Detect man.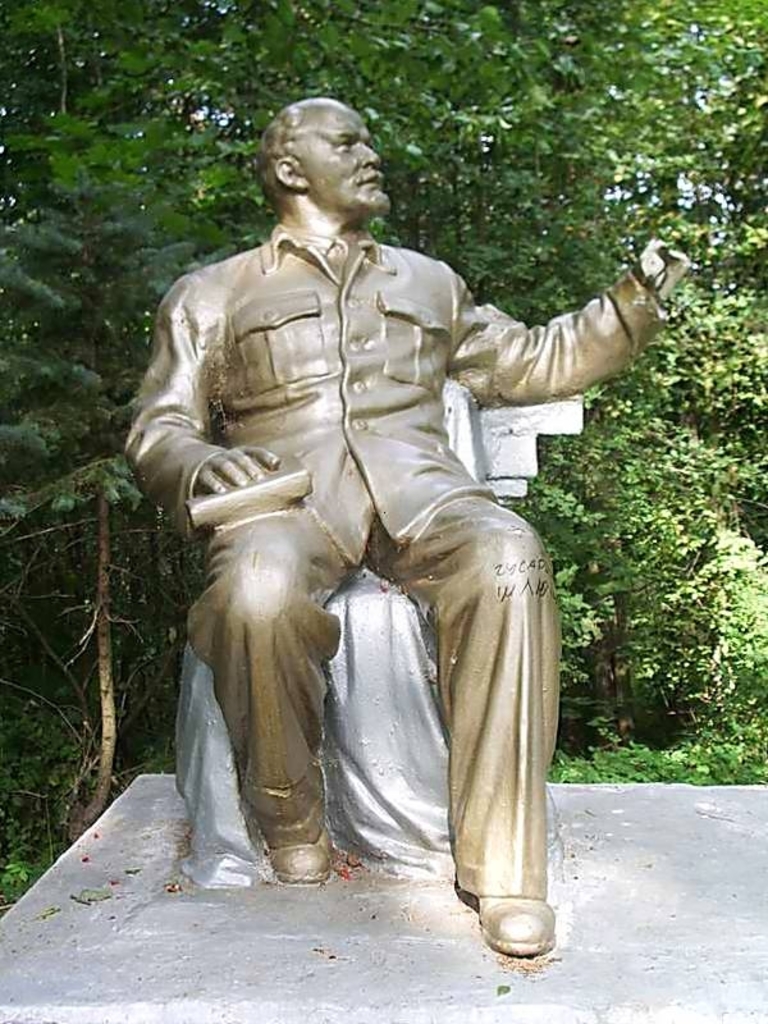
Detected at (left=132, top=104, right=644, bottom=941).
